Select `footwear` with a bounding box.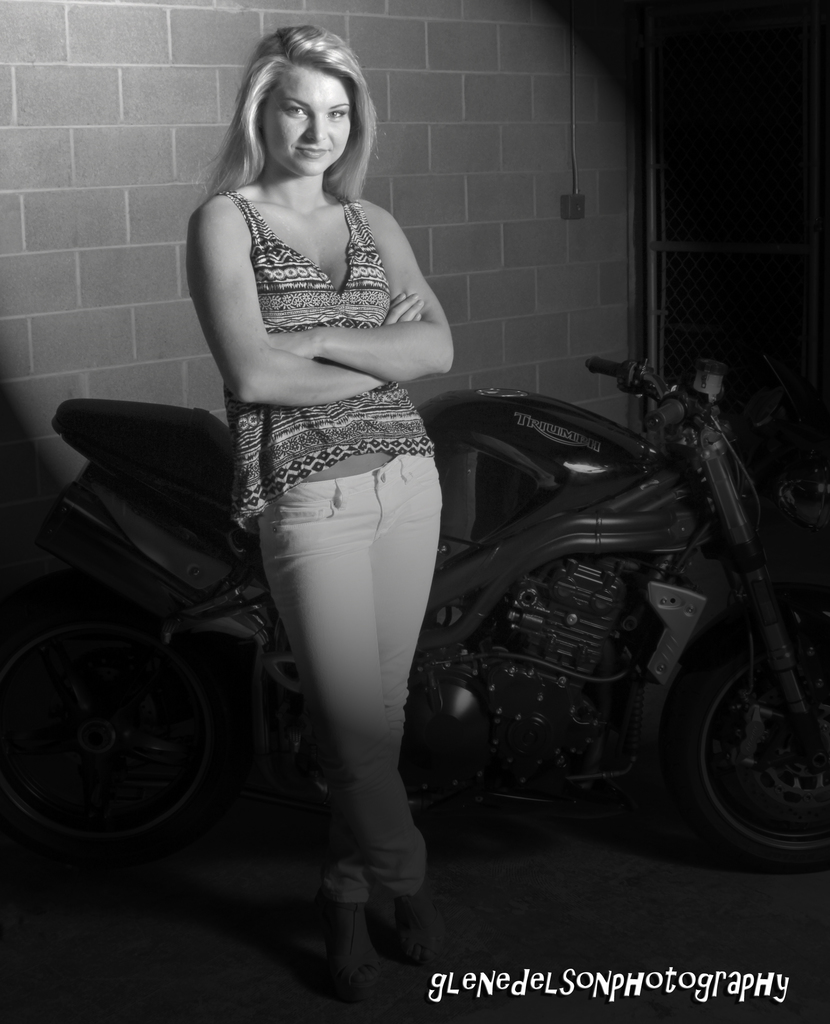
pyautogui.locateOnScreen(369, 890, 407, 956).
